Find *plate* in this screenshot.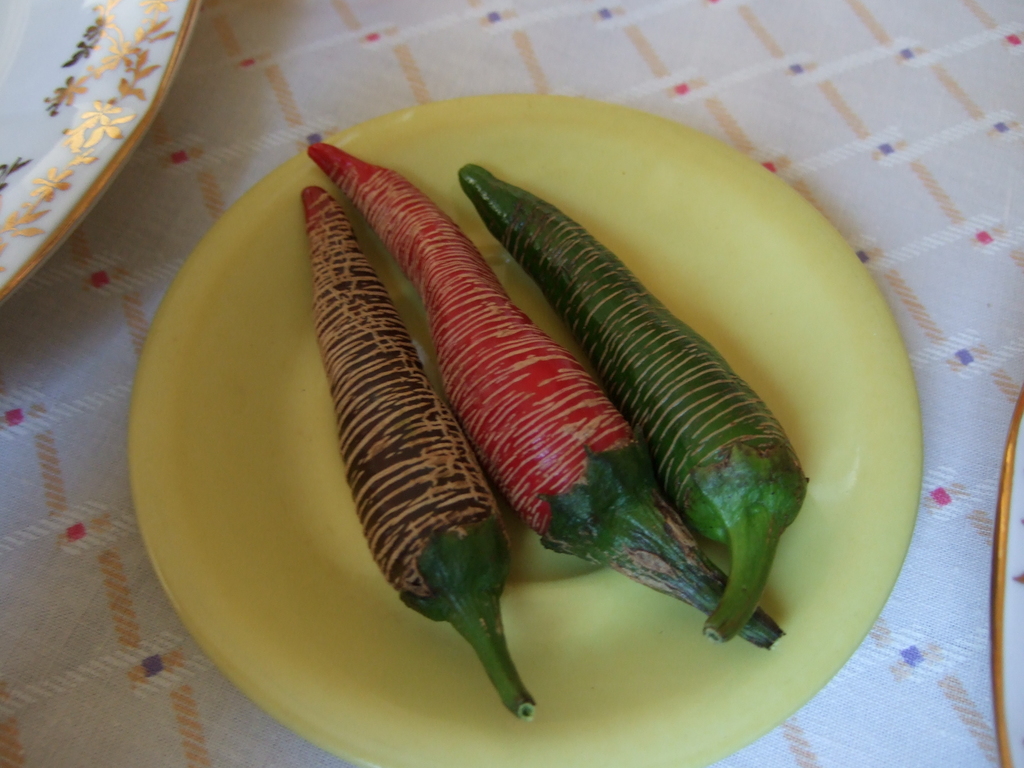
The bounding box for *plate* is x1=0 y1=0 x2=200 y2=311.
